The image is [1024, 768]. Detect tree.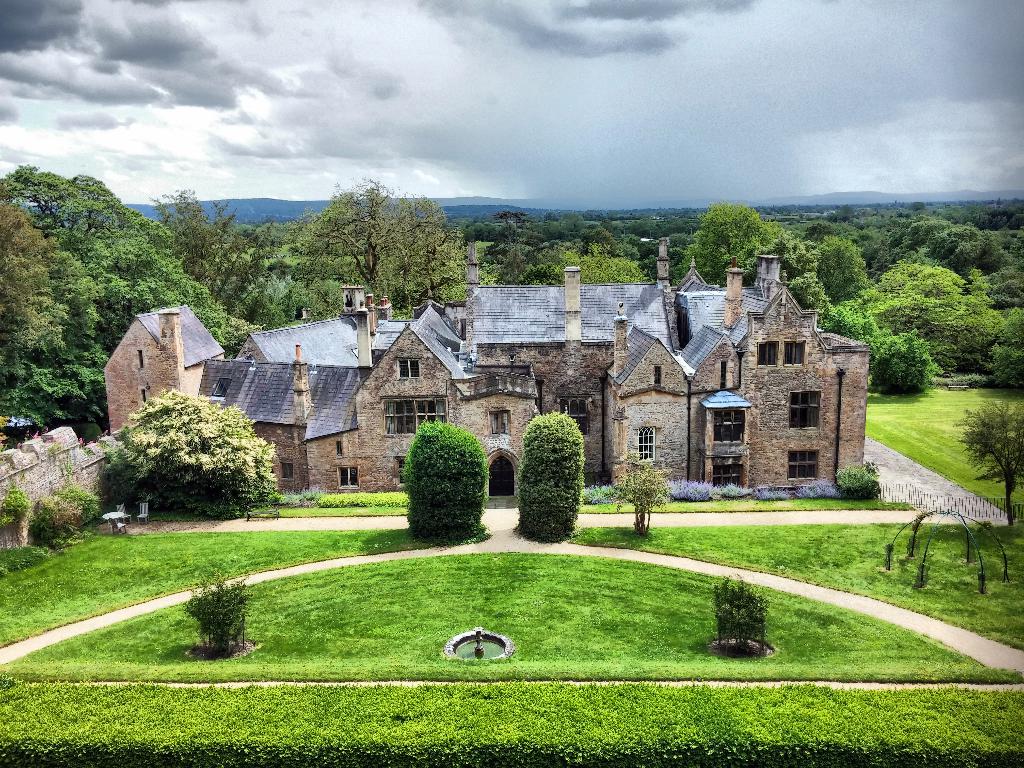
Detection: box(271, 169, 485, 320).
